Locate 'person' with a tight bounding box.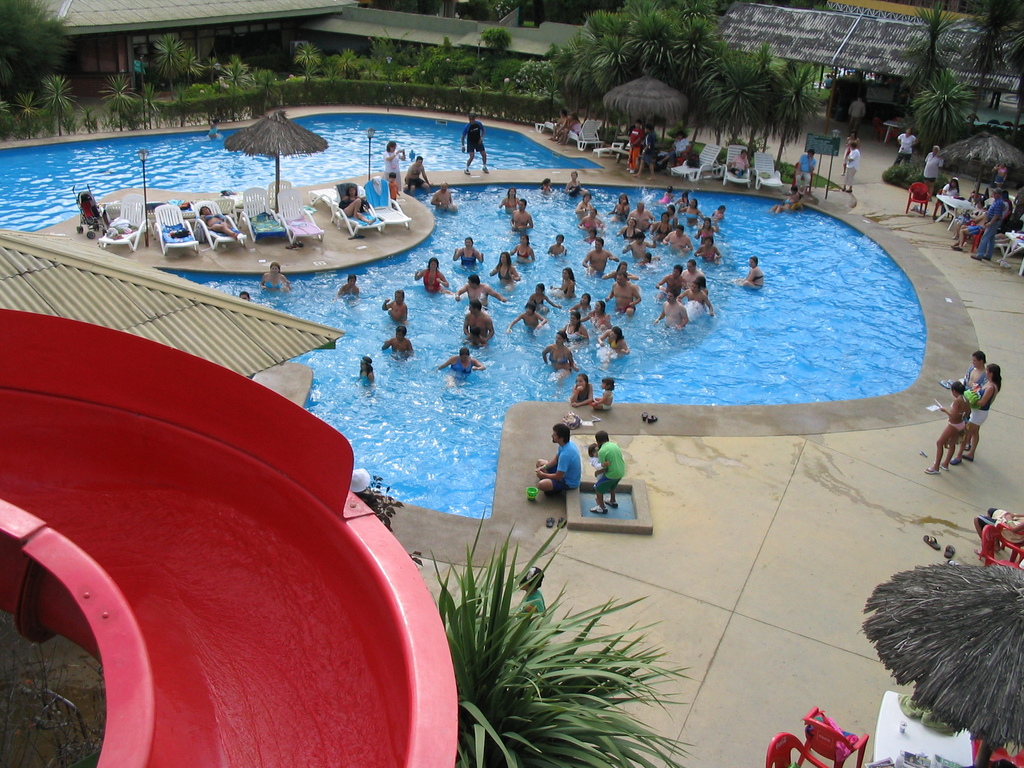
337,270,355,302.
